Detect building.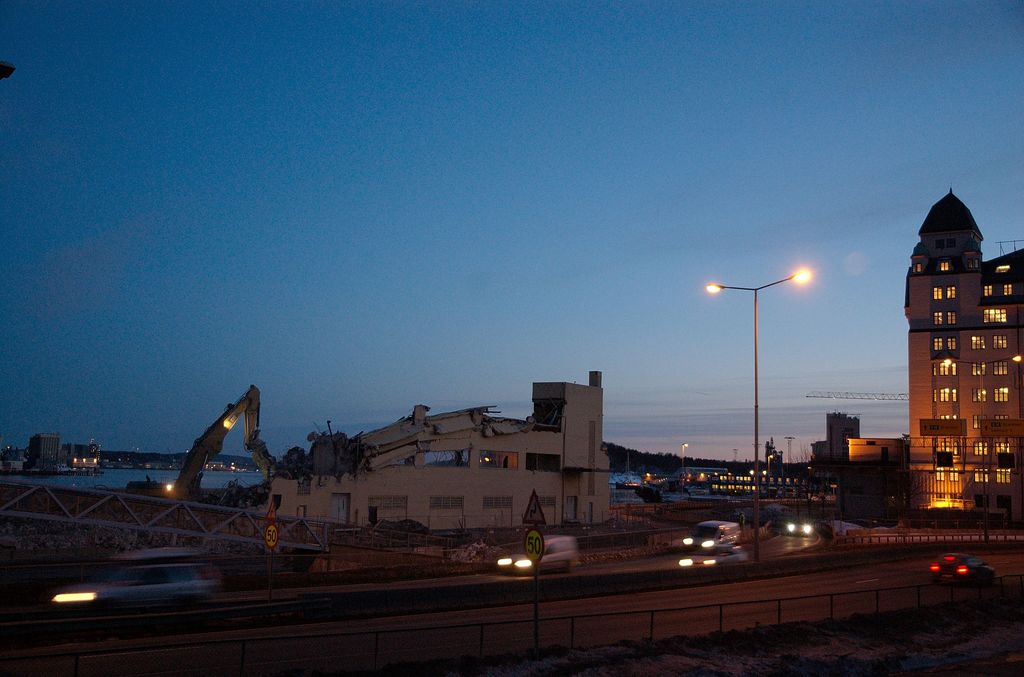
Detected at (x1=901, y1=185, x2=1023, y2=529).
